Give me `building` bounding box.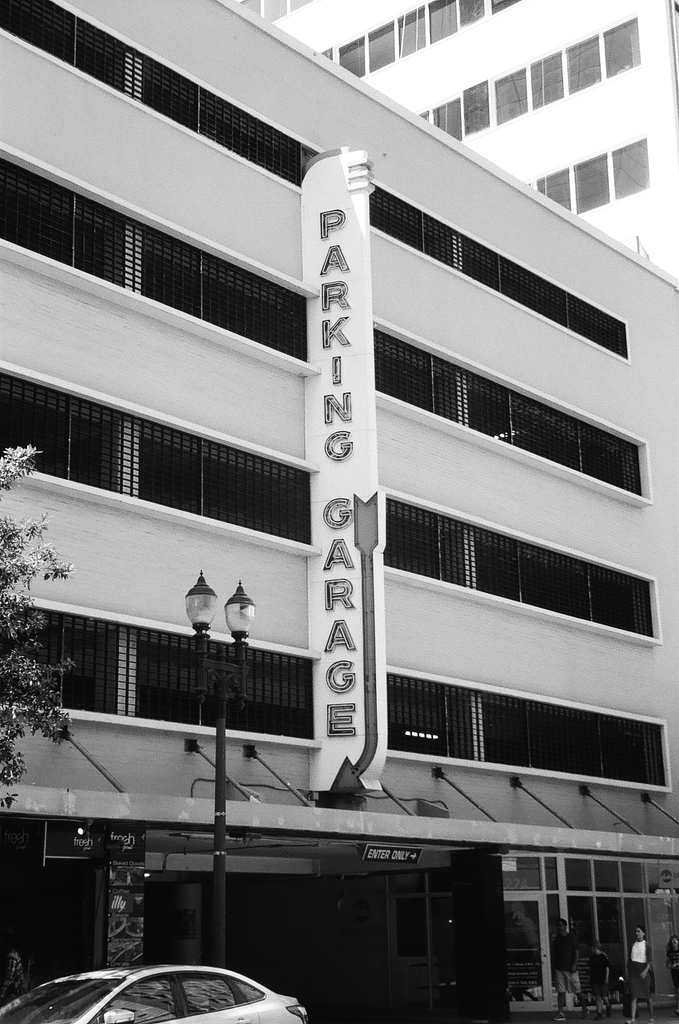
265:0:677:272.
